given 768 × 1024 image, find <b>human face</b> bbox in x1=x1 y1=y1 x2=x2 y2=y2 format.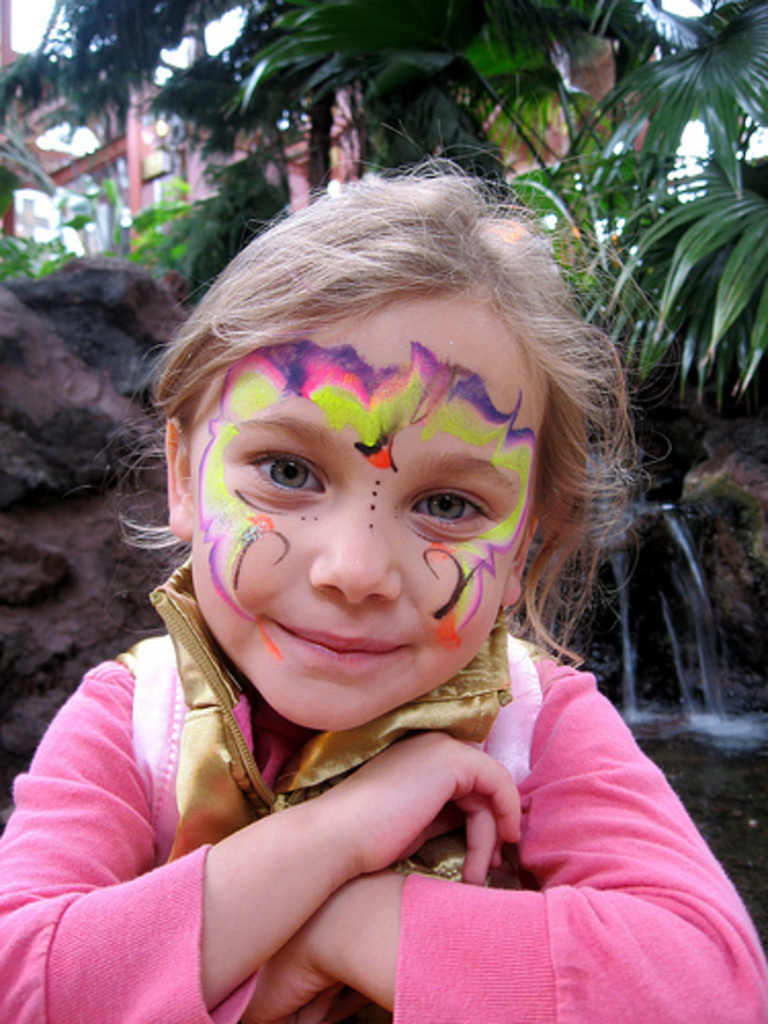
x1=184 y1=289 x2=532 y2=731.
